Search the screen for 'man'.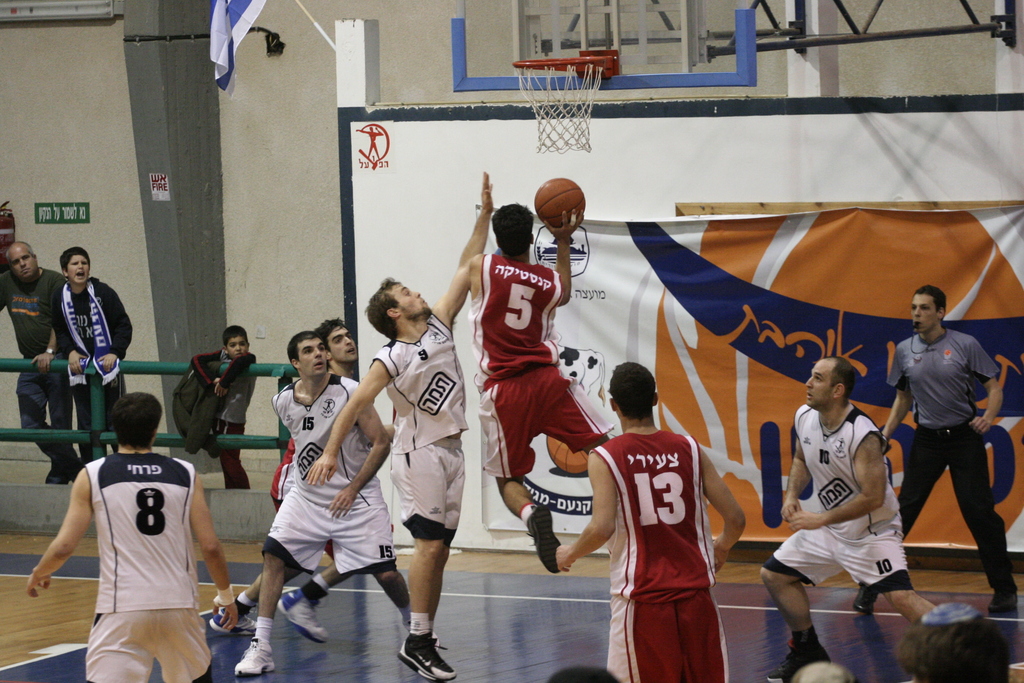
Found at <bbox>472, 202, 610, 575</bbox>.
